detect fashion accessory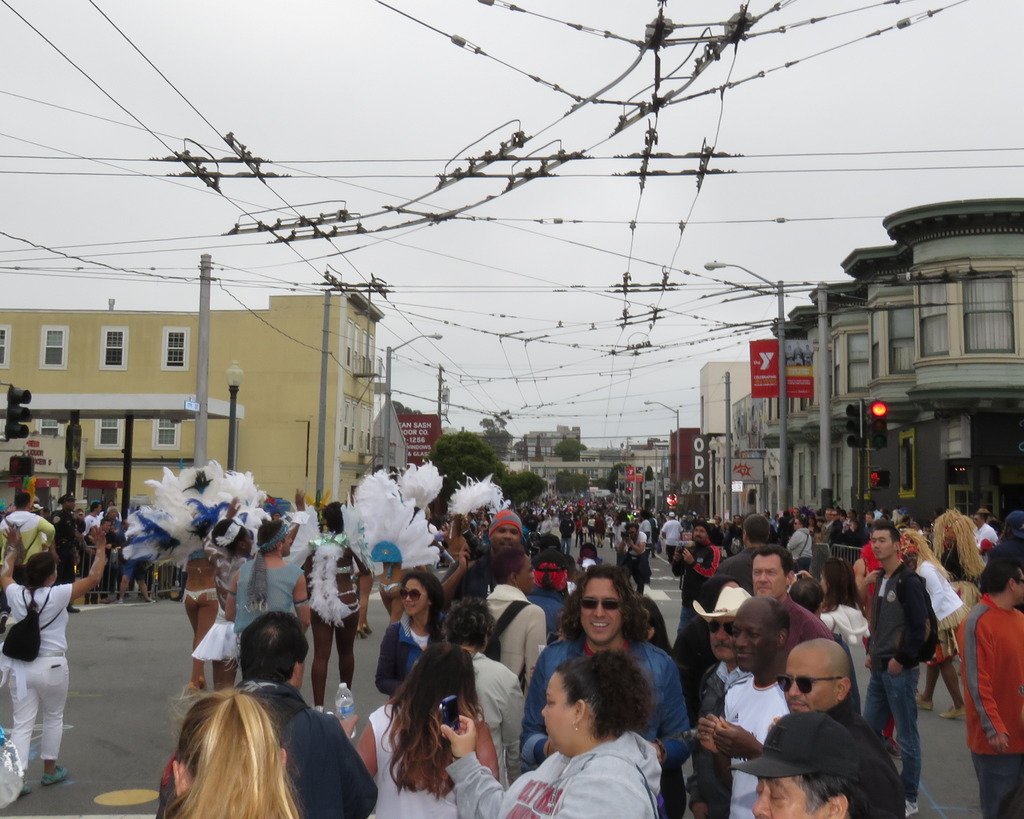
<box>568,718,581,734</box>
